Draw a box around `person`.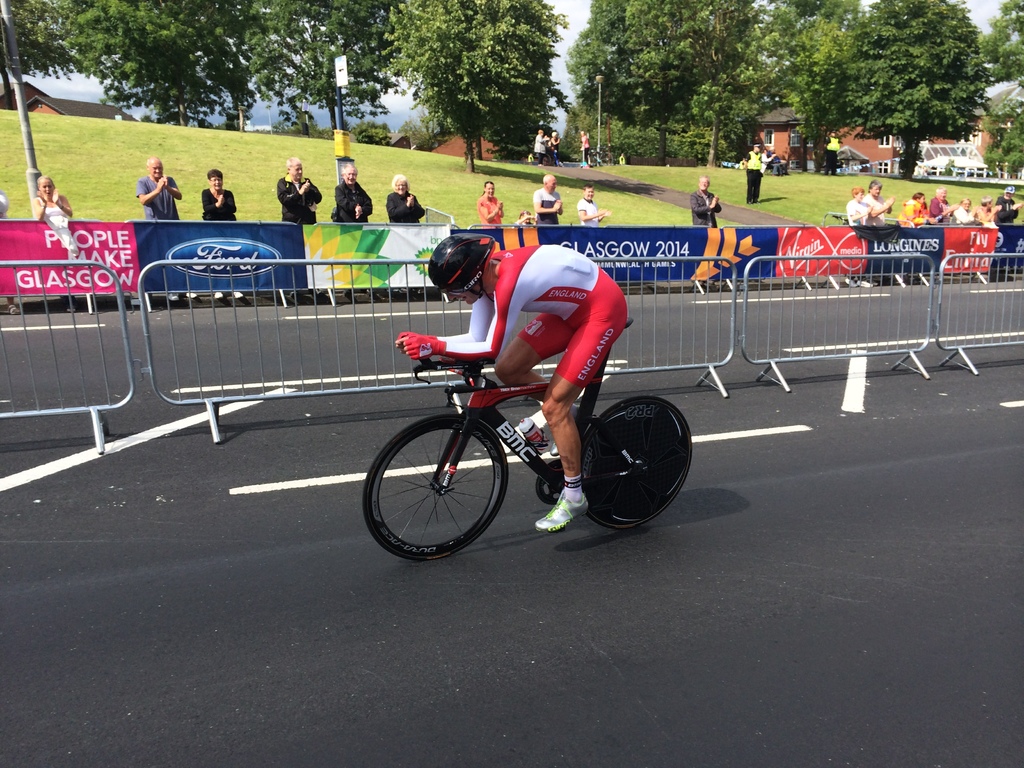
531, 174, 563, 226.
